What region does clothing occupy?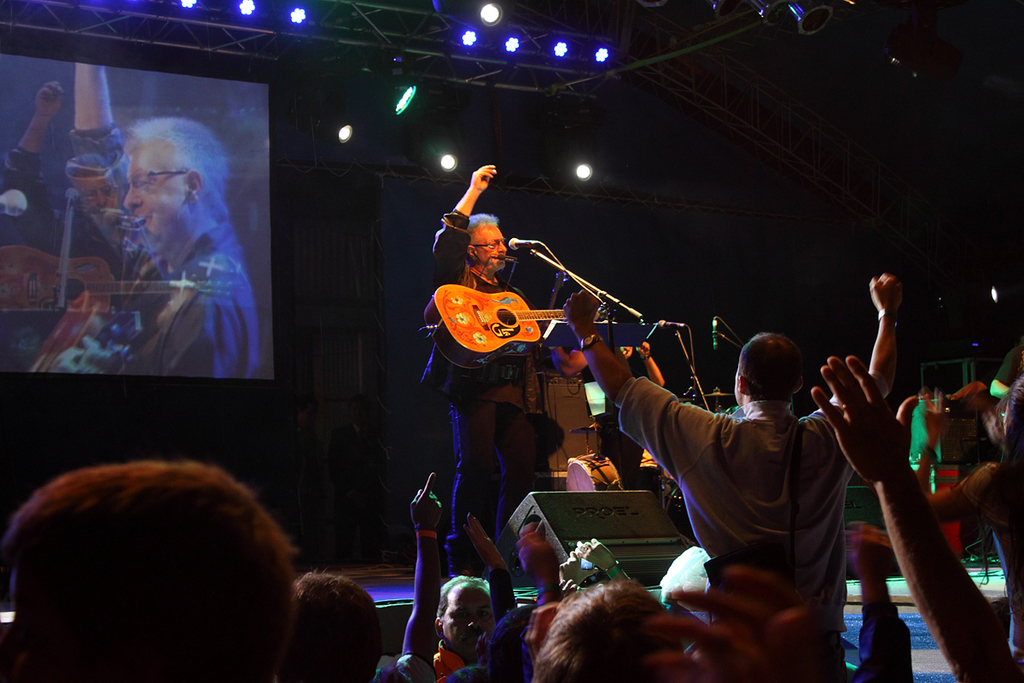
box(65, 122, 261, 384).
